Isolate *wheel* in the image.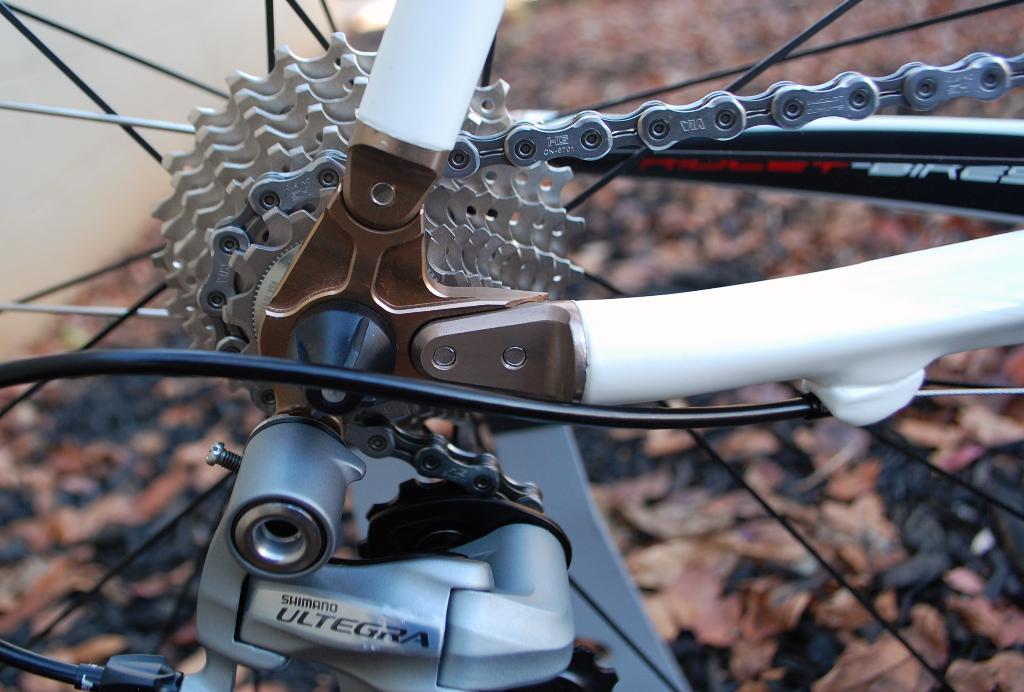
Isolated region: <region>0, 0, 1023, 691</region>.
